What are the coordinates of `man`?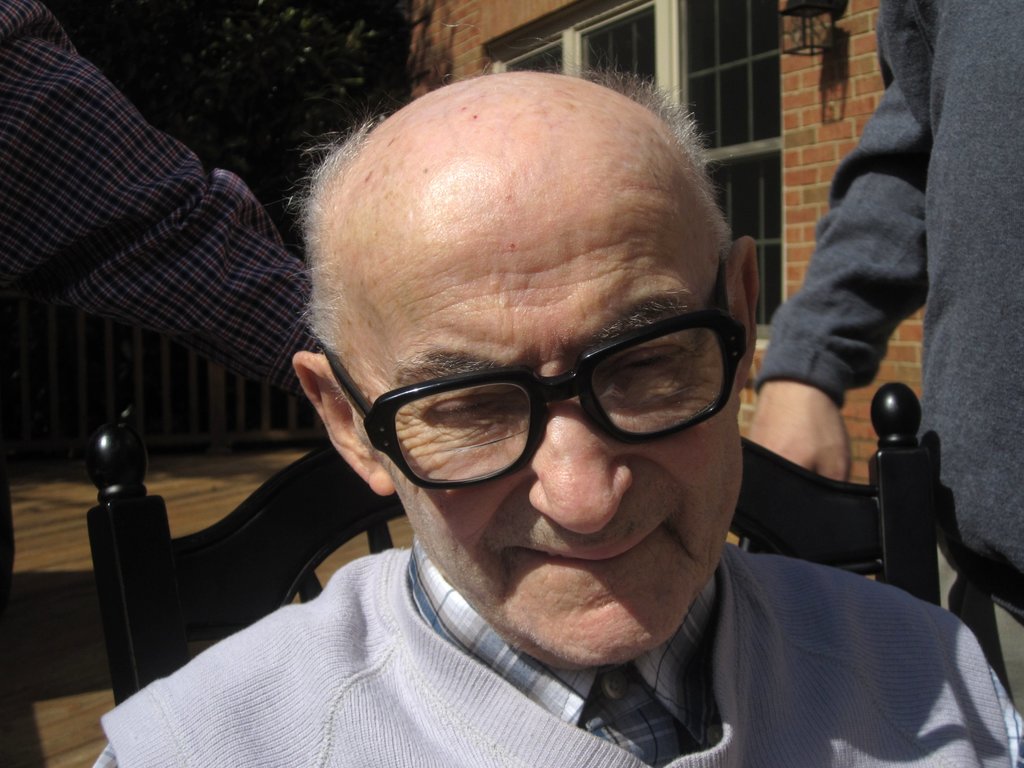
[93, 65, 1023, 767].
